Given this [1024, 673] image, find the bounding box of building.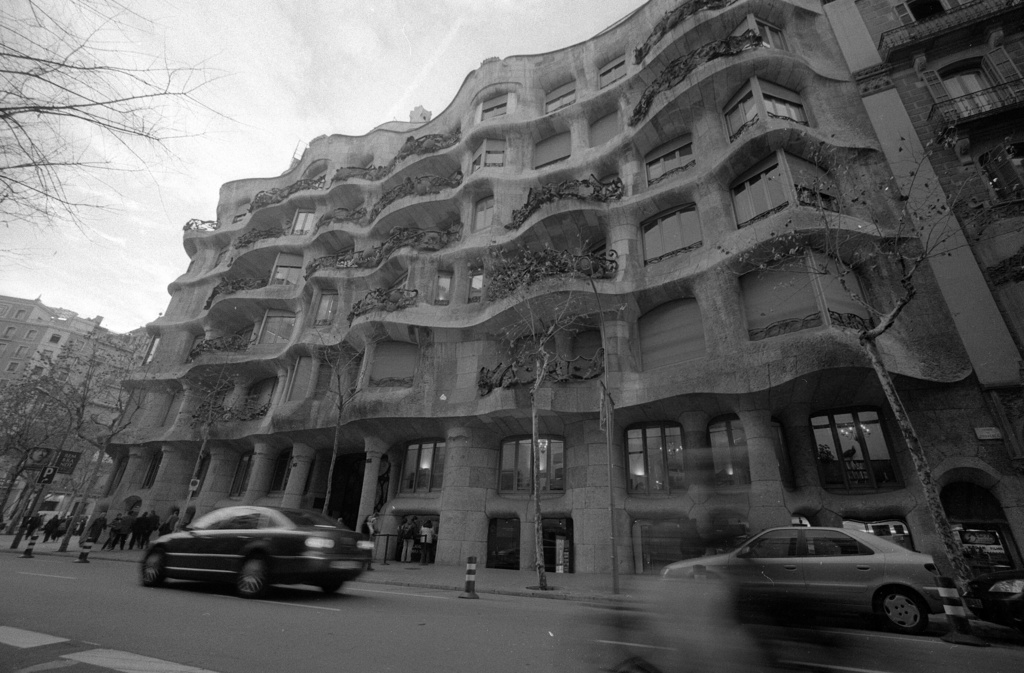
rect(856, 0, 1021, 345).
